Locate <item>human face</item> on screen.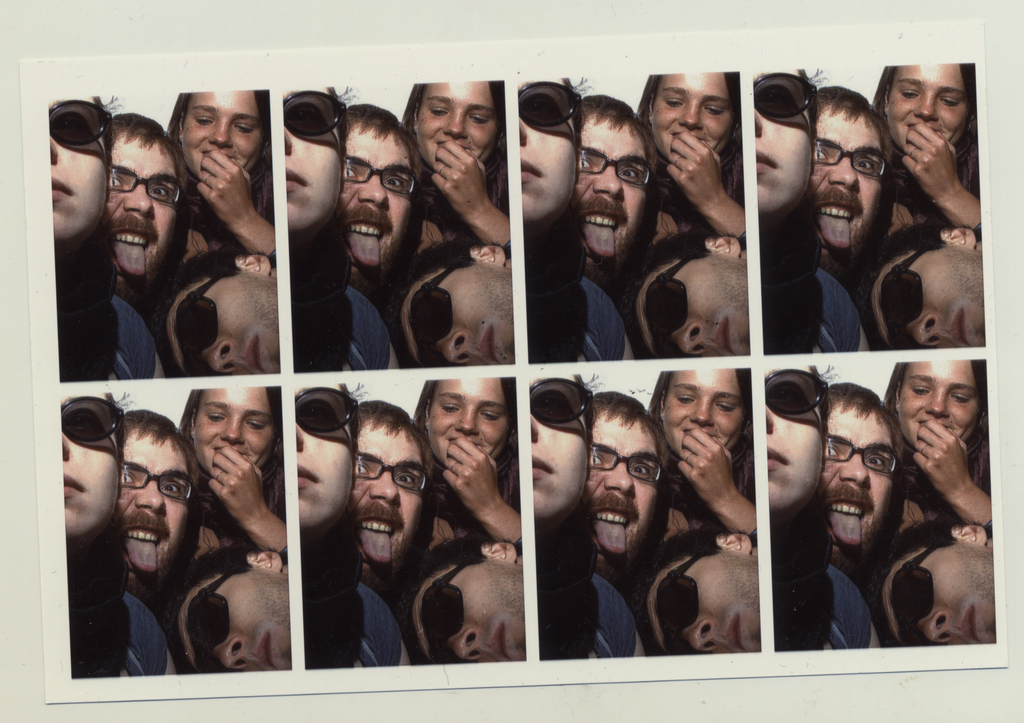
On screen at pyautogui.locateOnScreen(765, 365, 821, 512).
